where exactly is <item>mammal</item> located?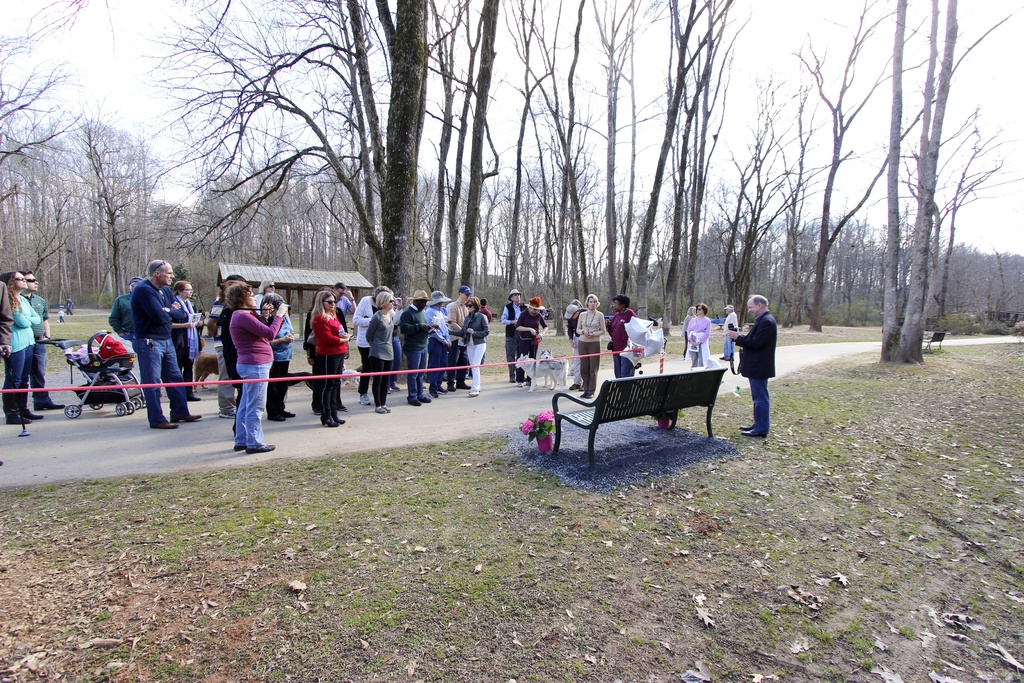
Its bounding box is box(193, 350, 220, 390).
